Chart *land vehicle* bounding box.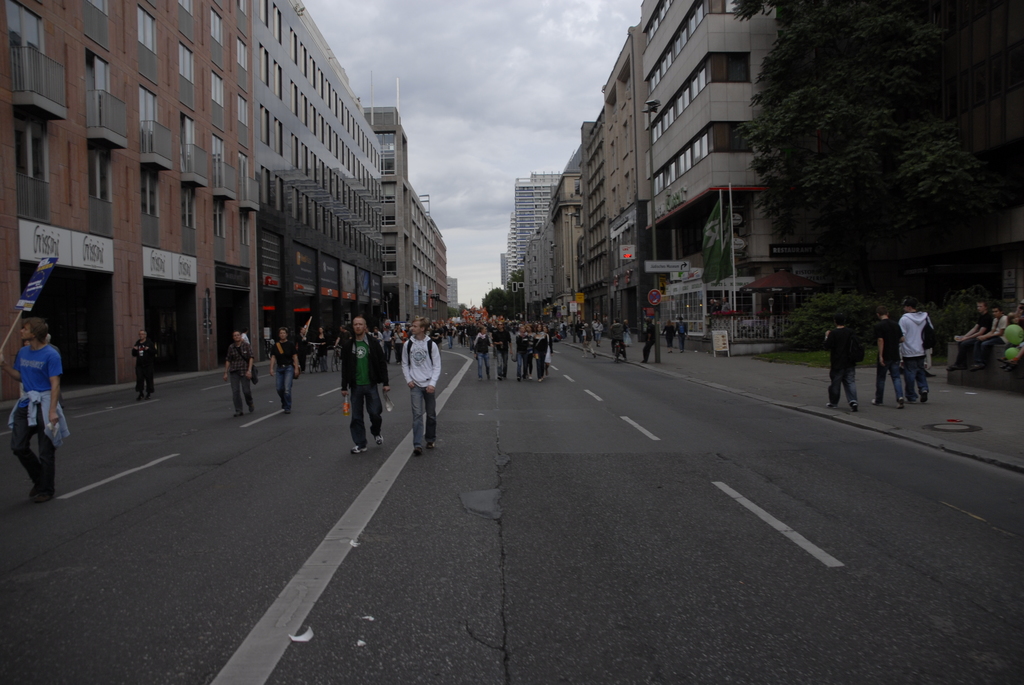
Charted: {"left": 390, "top": 321, "right": 410, "bottom": 334}.
